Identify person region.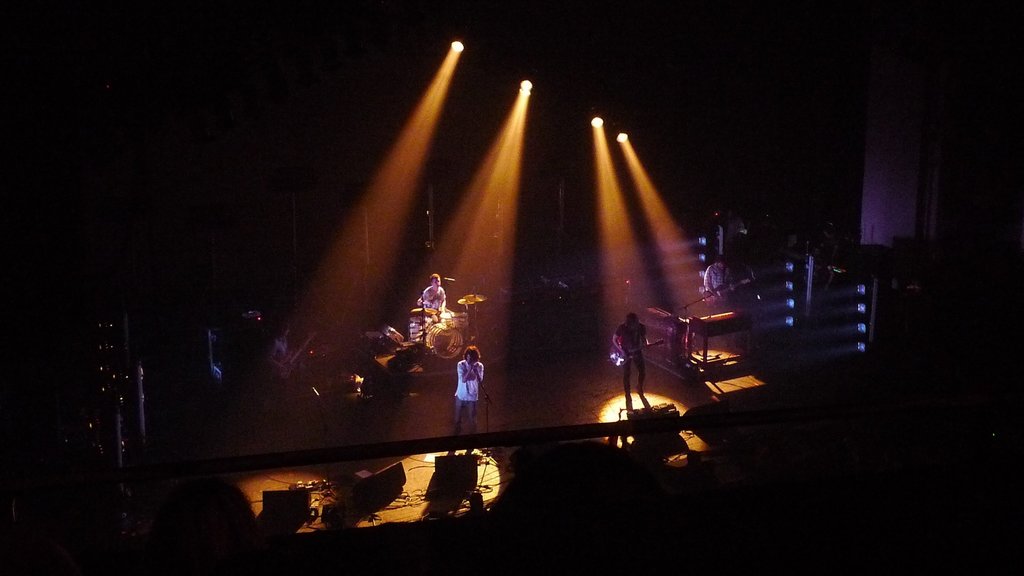
Region: 701,252,735,302.
